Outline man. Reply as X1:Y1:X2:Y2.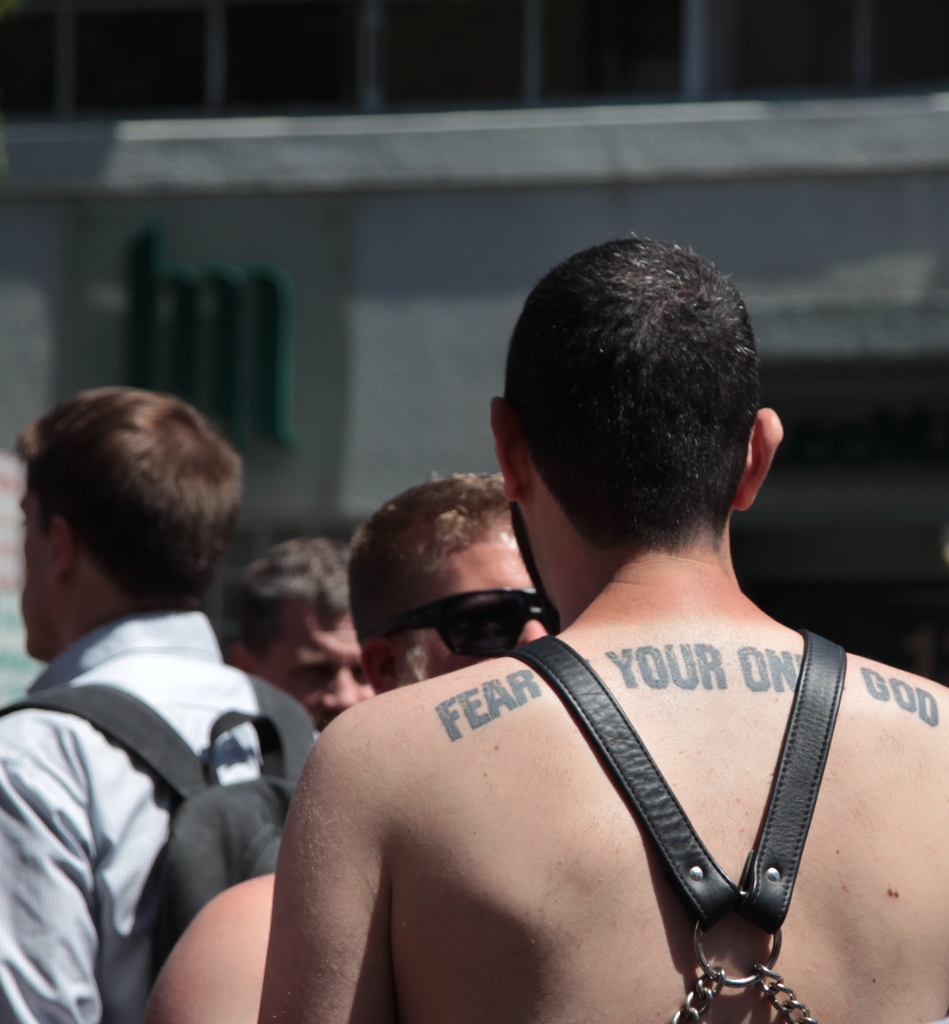
136:469:540:1023.
